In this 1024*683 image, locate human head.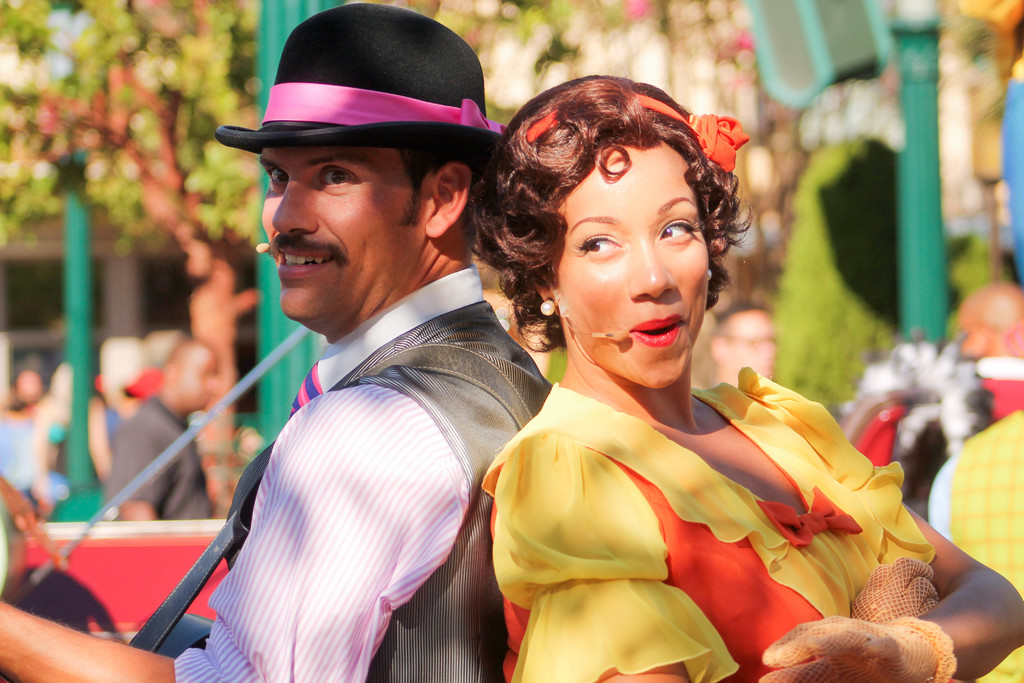
Bounding box: [164,343,230,415].
